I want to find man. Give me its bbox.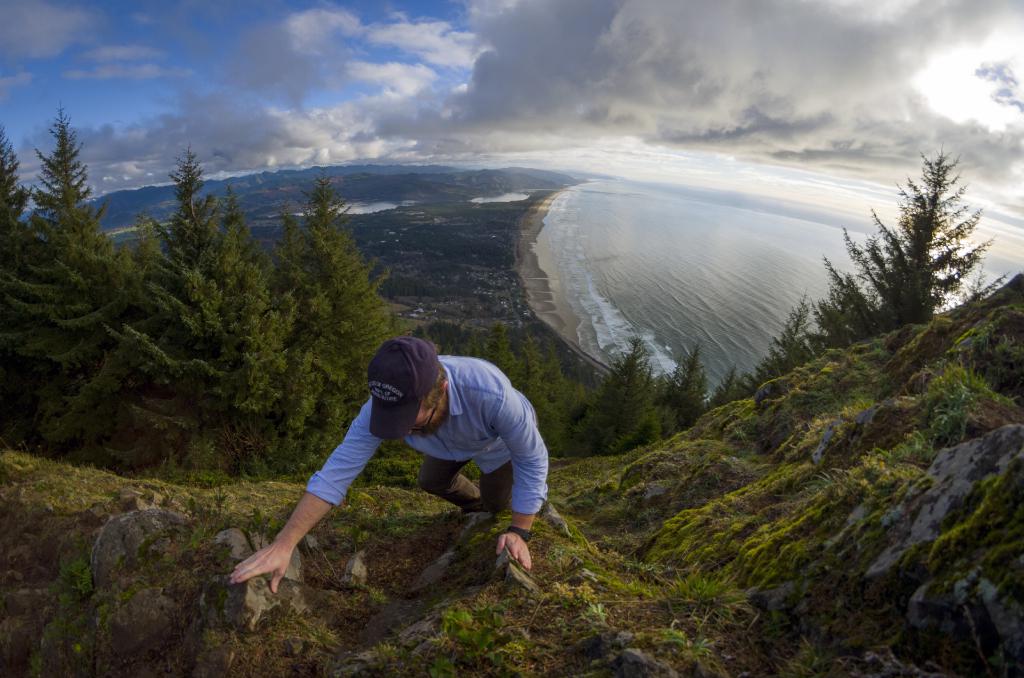
BBox(227, 332, 581, 592).
